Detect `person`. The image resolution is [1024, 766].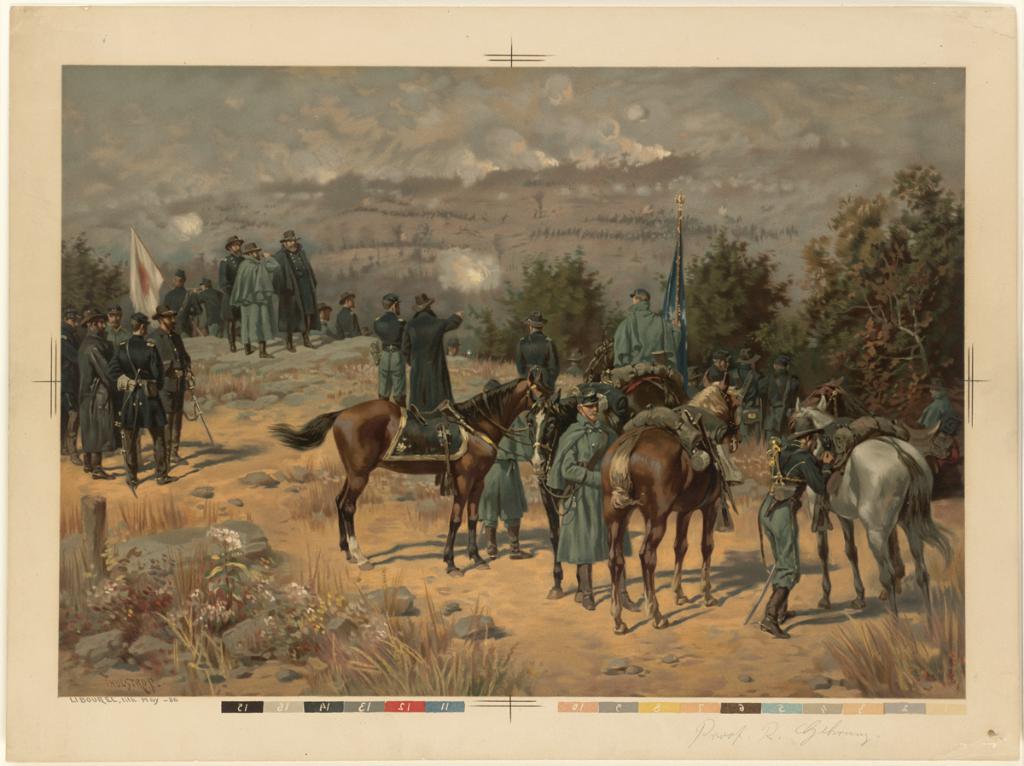
(left=269, top=223, right=320, bottom=349).
